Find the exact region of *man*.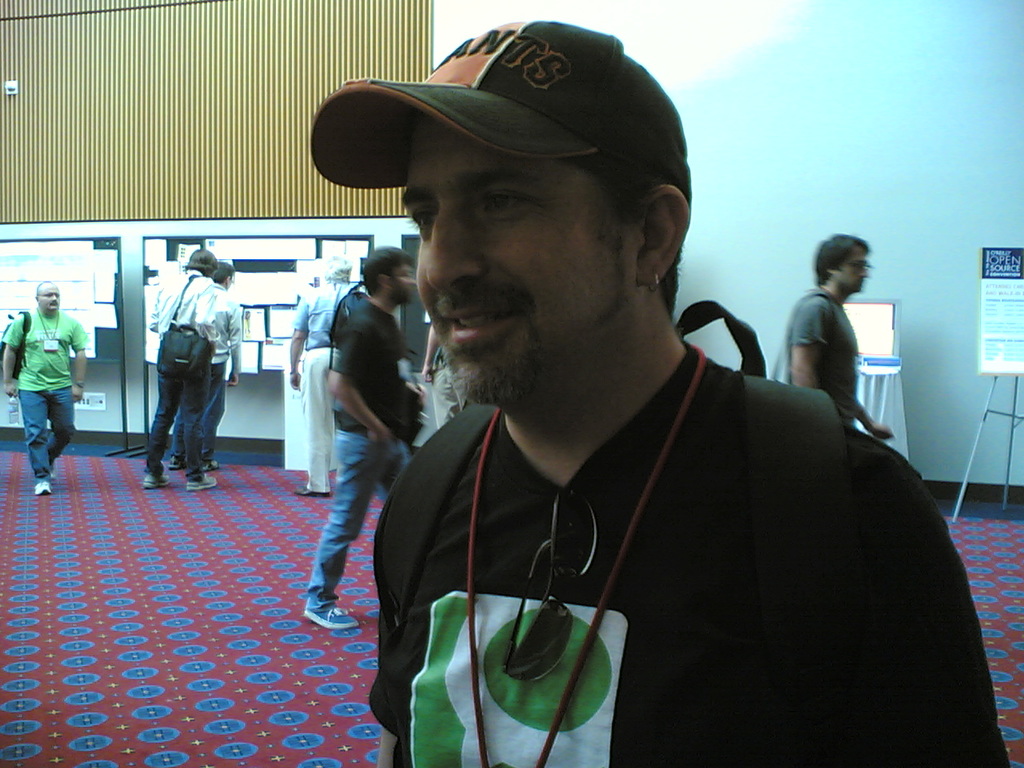
Exact region: [763,236,904,446].
